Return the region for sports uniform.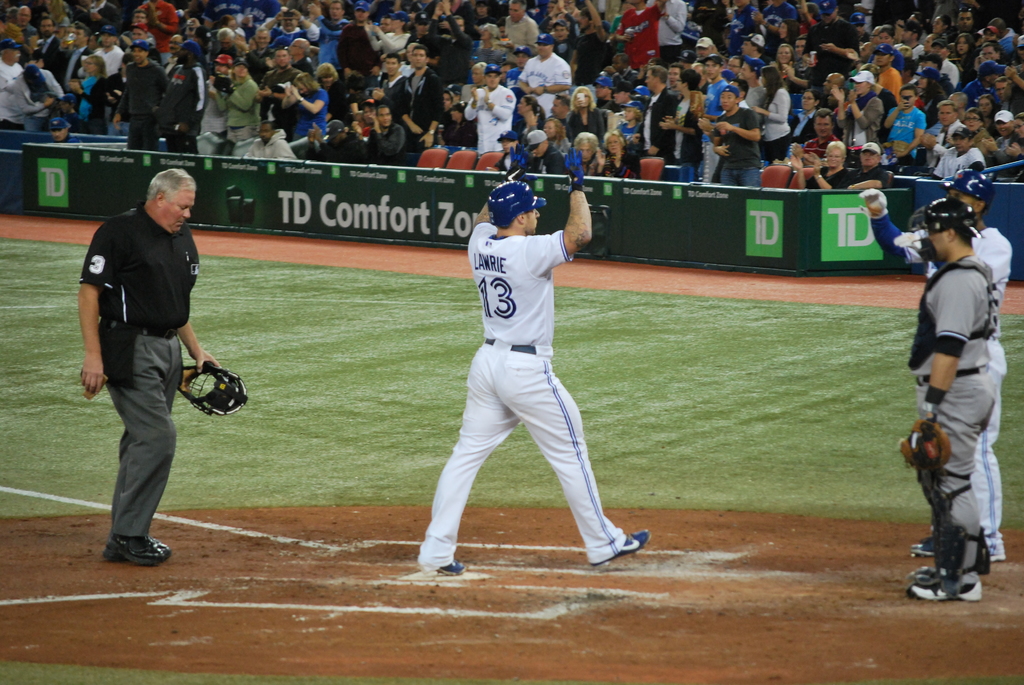
510:61:573:115.
